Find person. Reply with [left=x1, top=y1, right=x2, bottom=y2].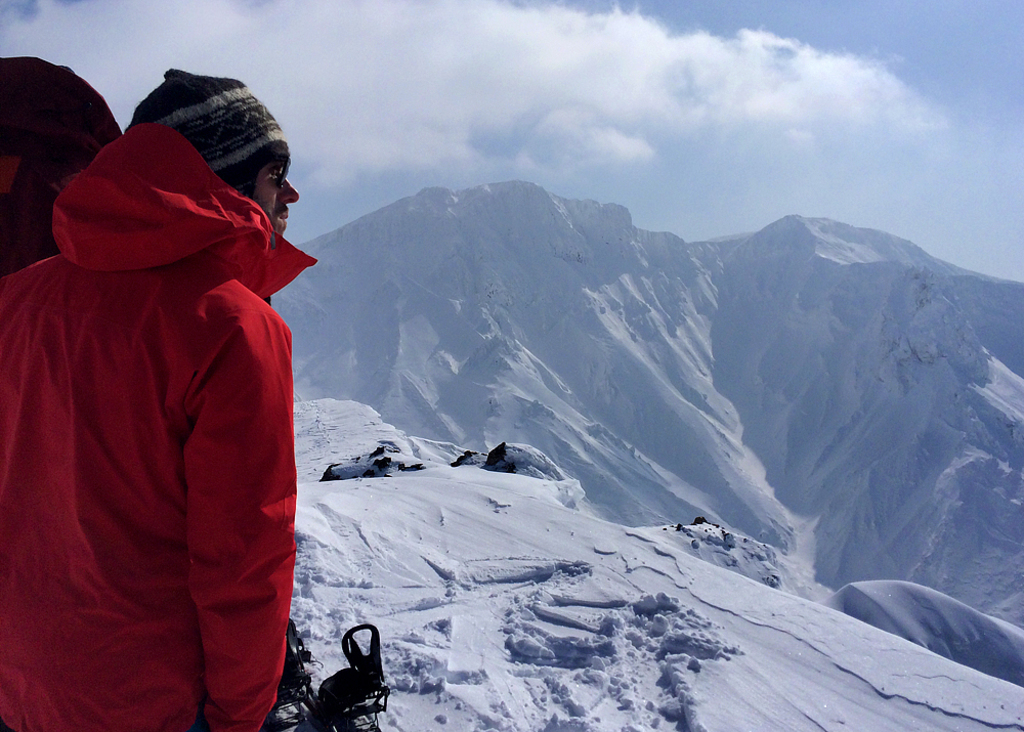
[left=0, top=66, right=298, bottom=731].
